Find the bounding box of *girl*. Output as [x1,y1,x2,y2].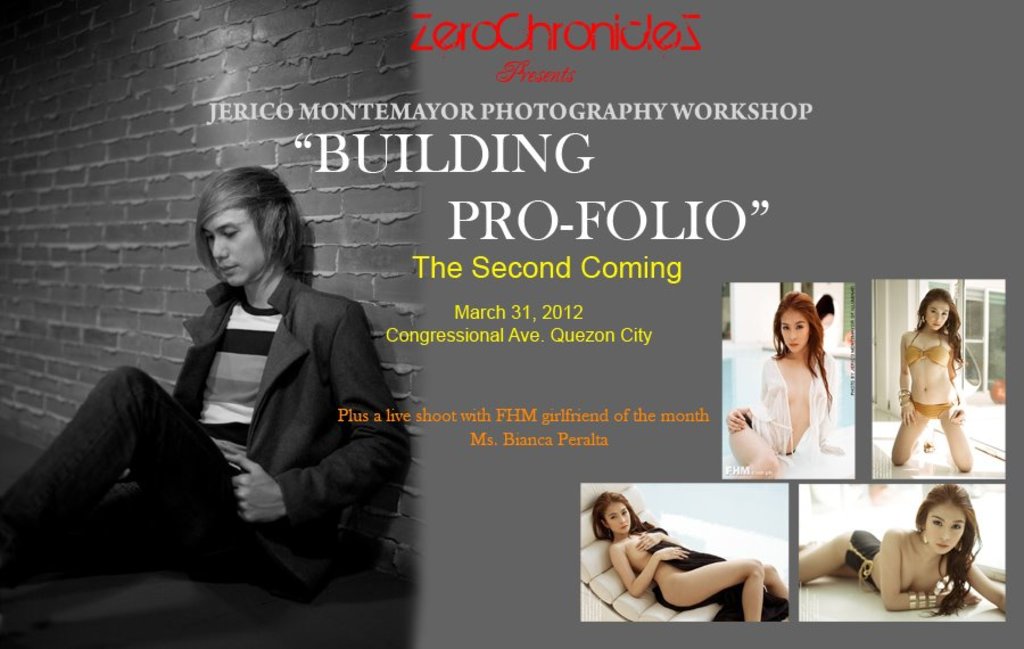
[798,479,1010,613].
